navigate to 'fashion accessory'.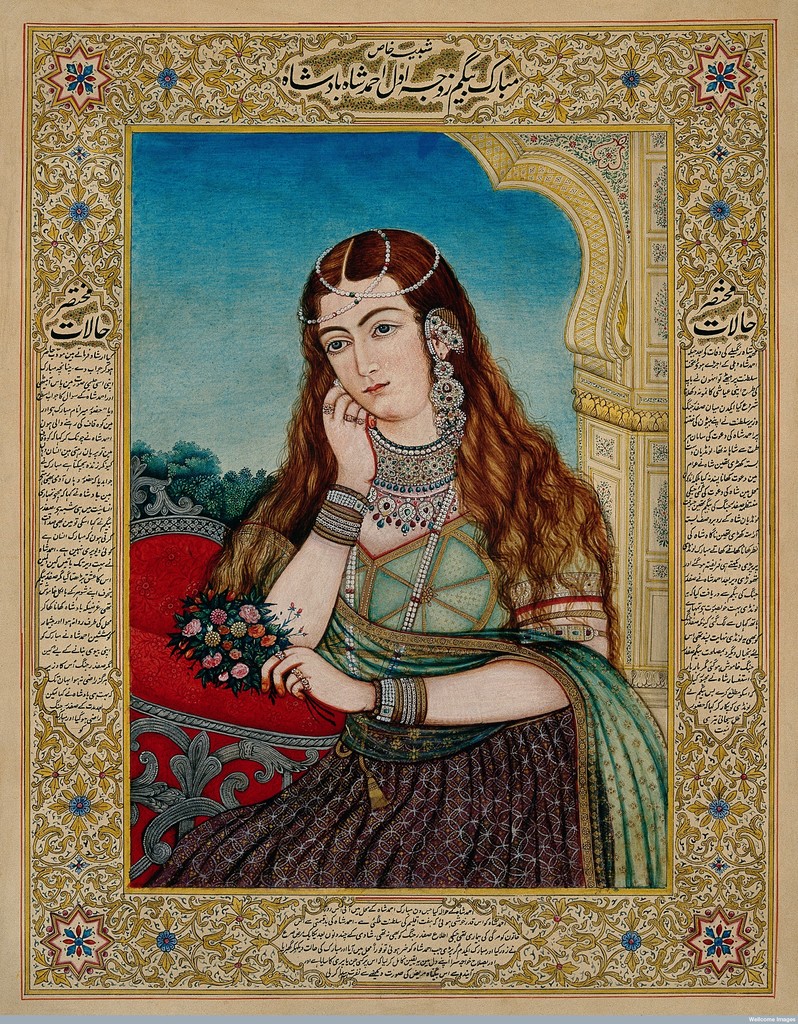
Navigation target: l=514, t=609, r=613, b=627.
